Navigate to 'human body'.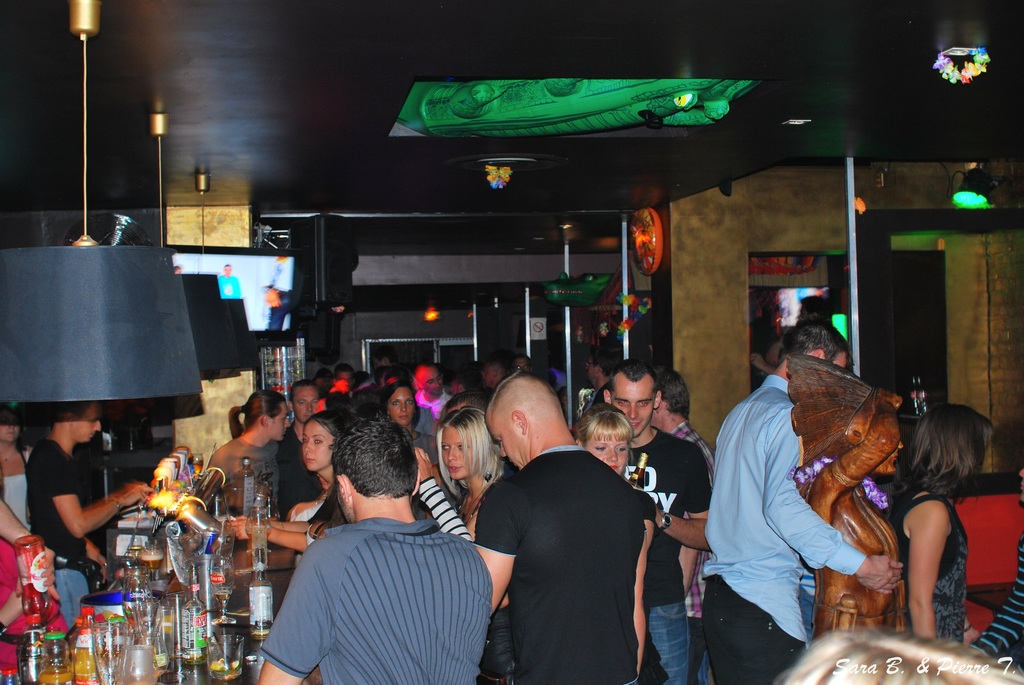
Navigation target: (886,405,990,659).
